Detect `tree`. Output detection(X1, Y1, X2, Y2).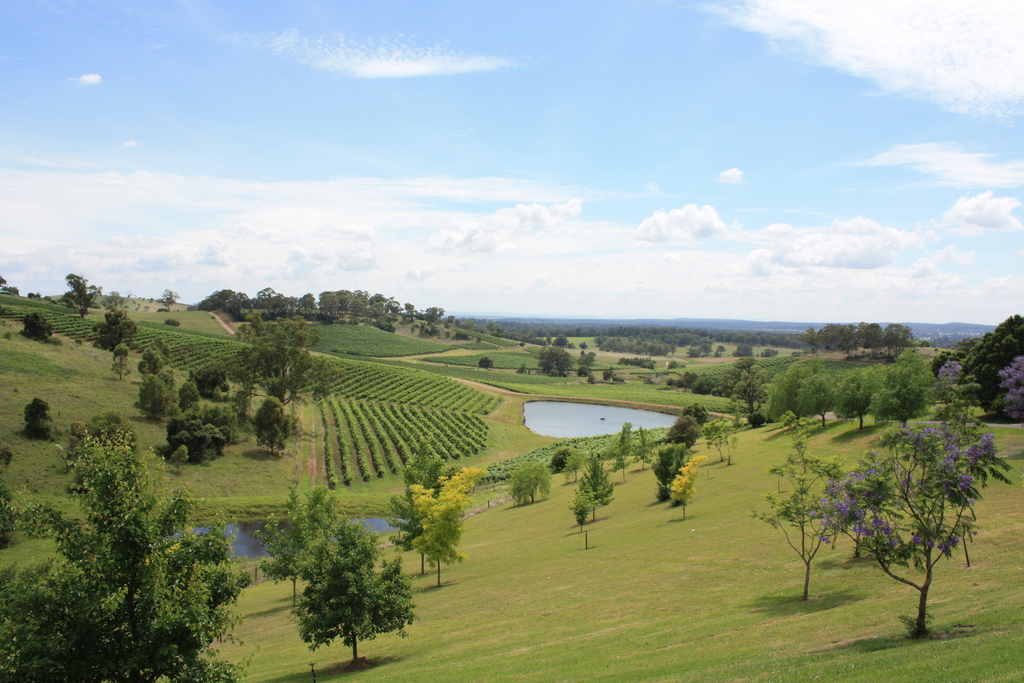
detection(286, 516, 426, 678).
